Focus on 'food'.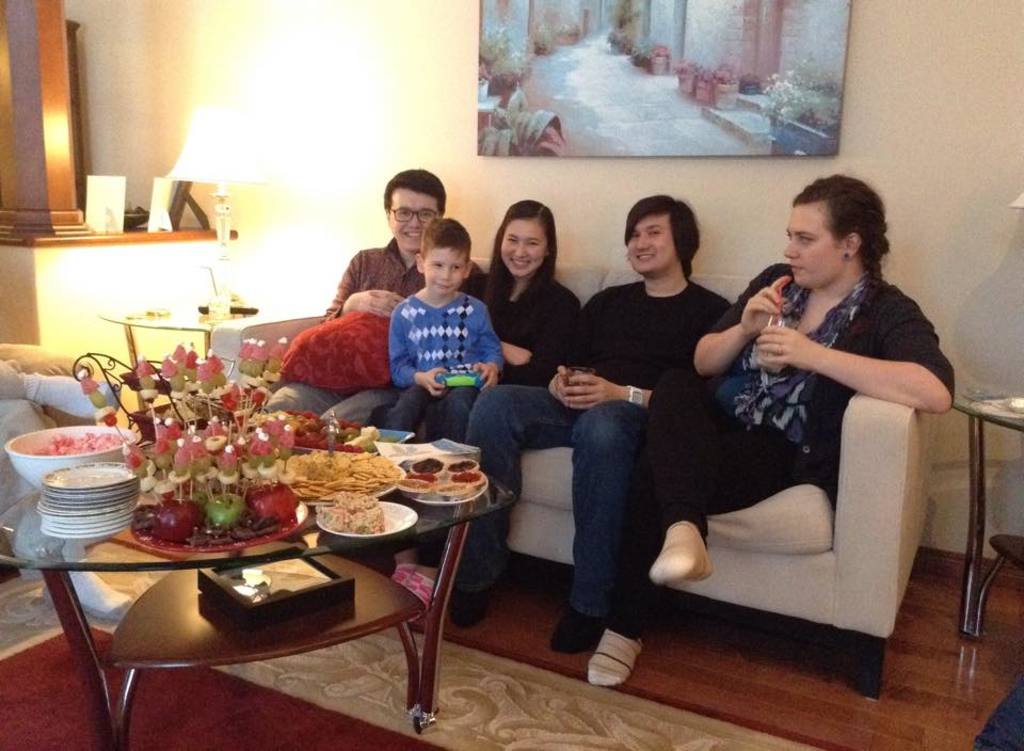
Focused at <bbox>151, 496, 203, 543</bbox>.
